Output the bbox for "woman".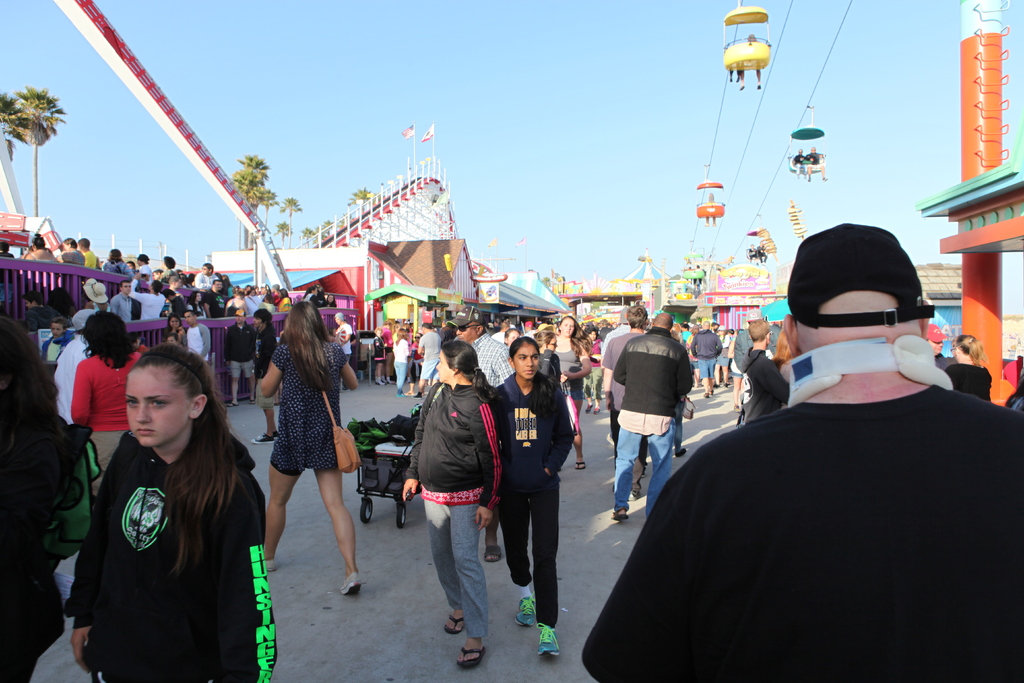
BBox(303, 285, 316, 300).
